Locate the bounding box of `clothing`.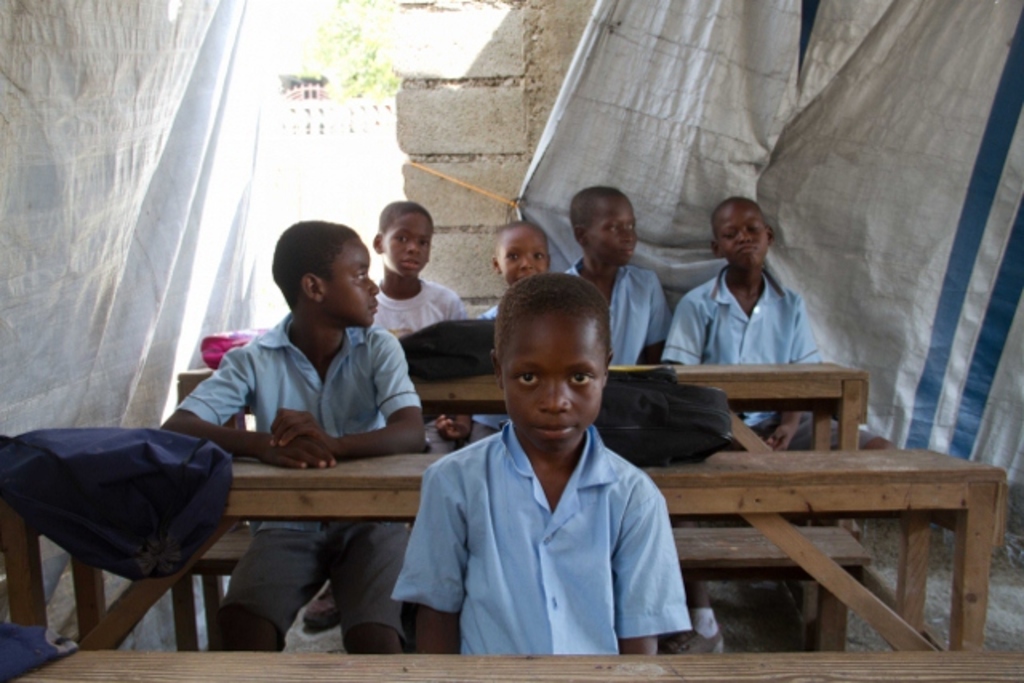
Bounding box: bbox=(672, 261, 830, 451).
